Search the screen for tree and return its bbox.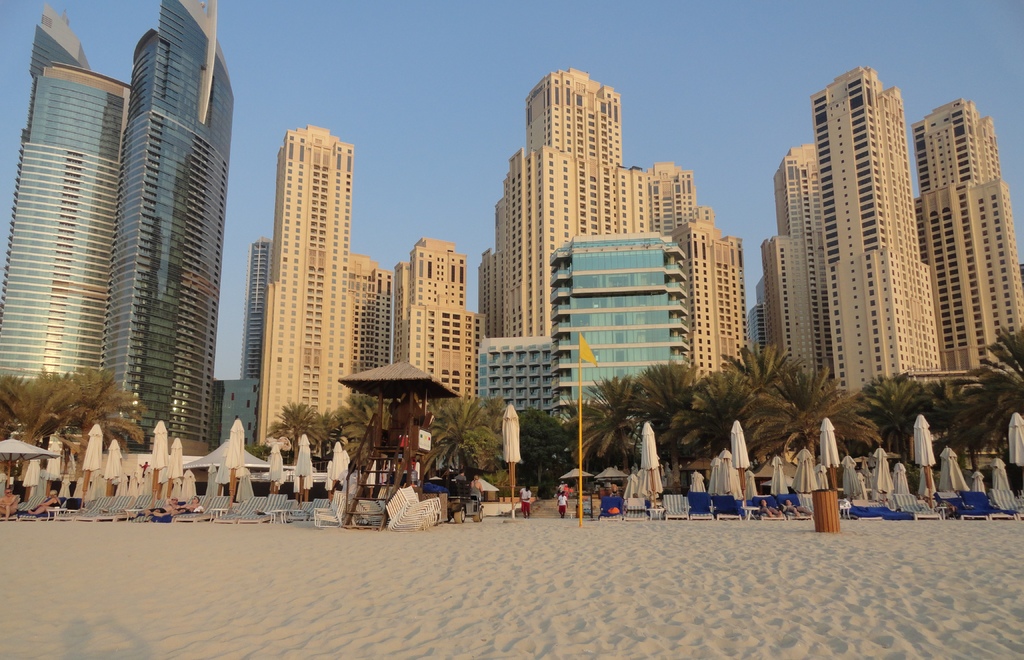
Found: (851,370,934,462).
